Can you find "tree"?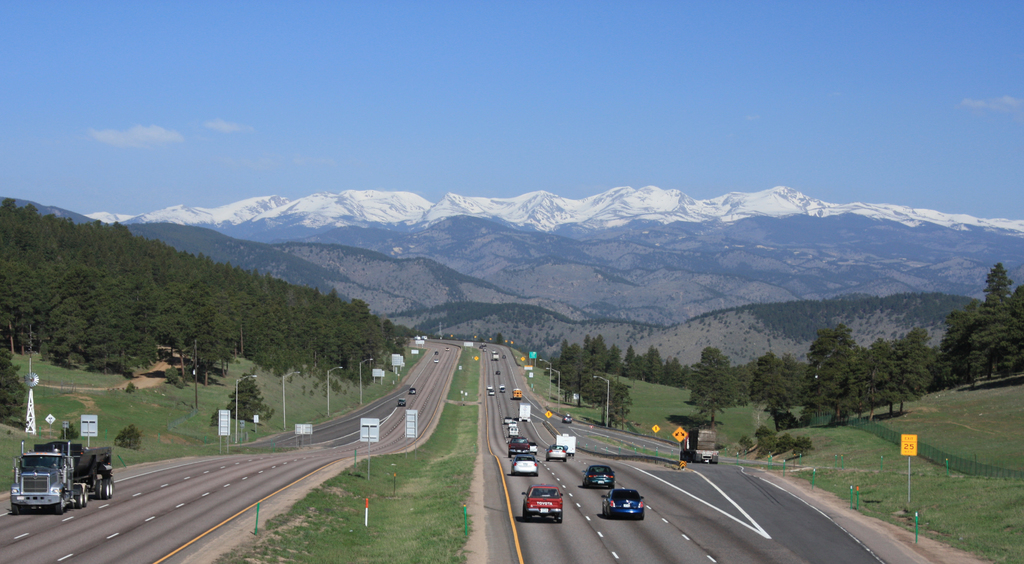
Yes, bounding box: 859, 336, 890, 413.
